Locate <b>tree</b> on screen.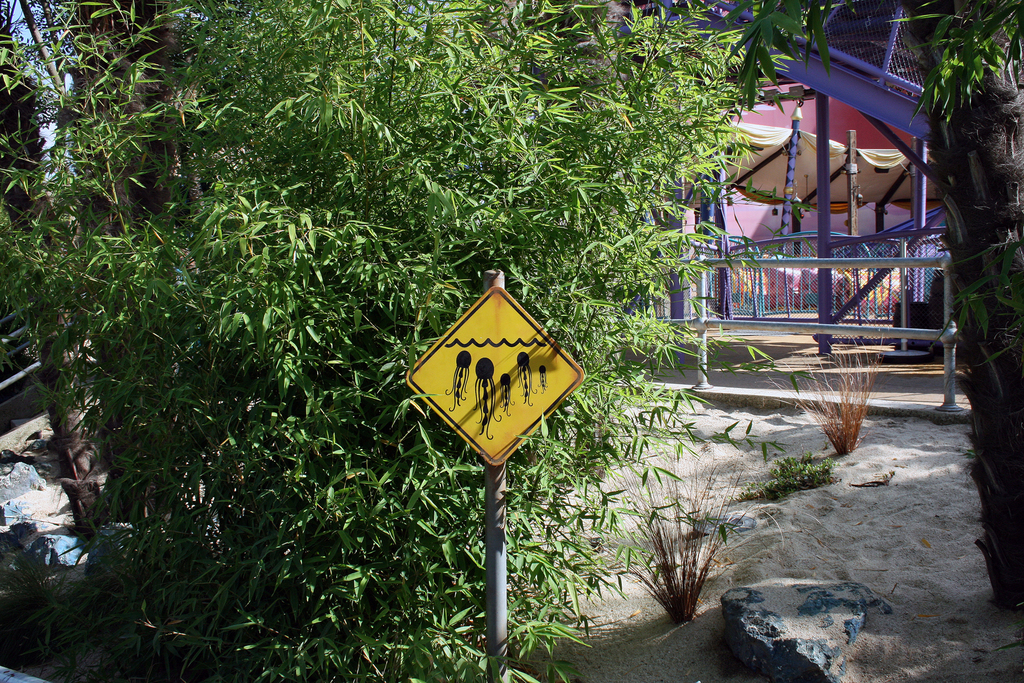
On screen at box=[0, 0, 196, 552].
